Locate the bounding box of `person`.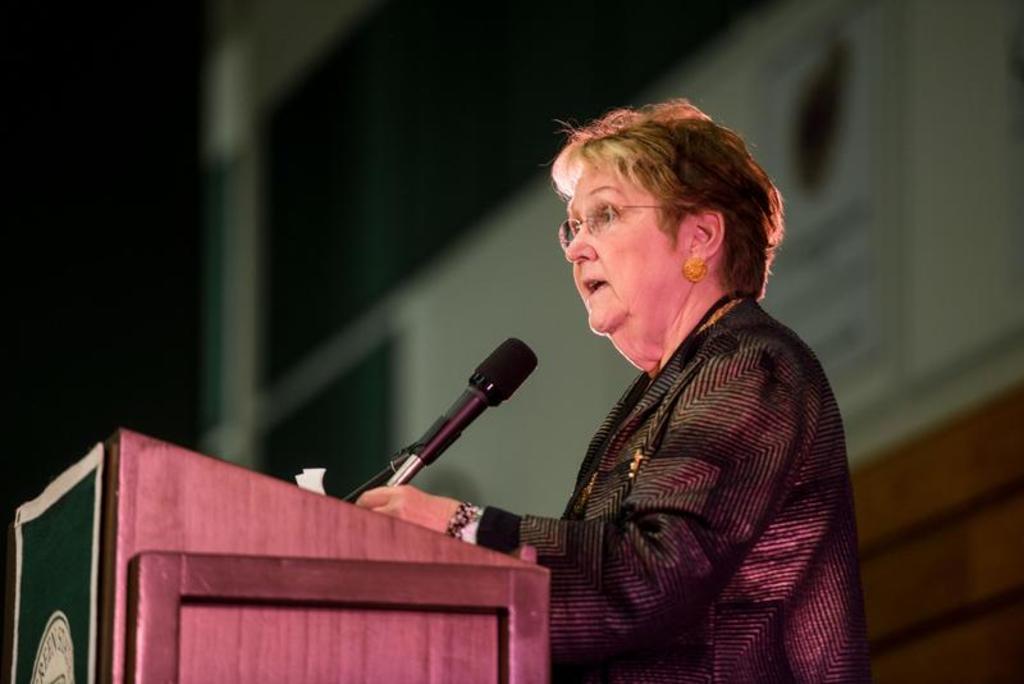
Bounding box: x1=384 y1=141 x2=840 y2=678.
